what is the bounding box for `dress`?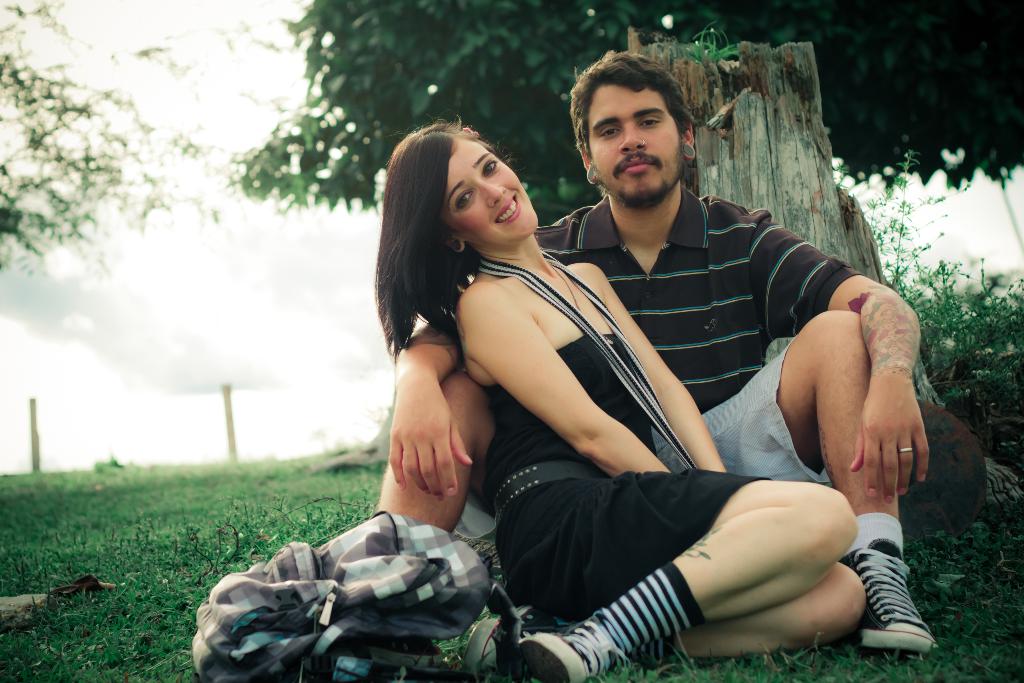
478:331:768:621.
